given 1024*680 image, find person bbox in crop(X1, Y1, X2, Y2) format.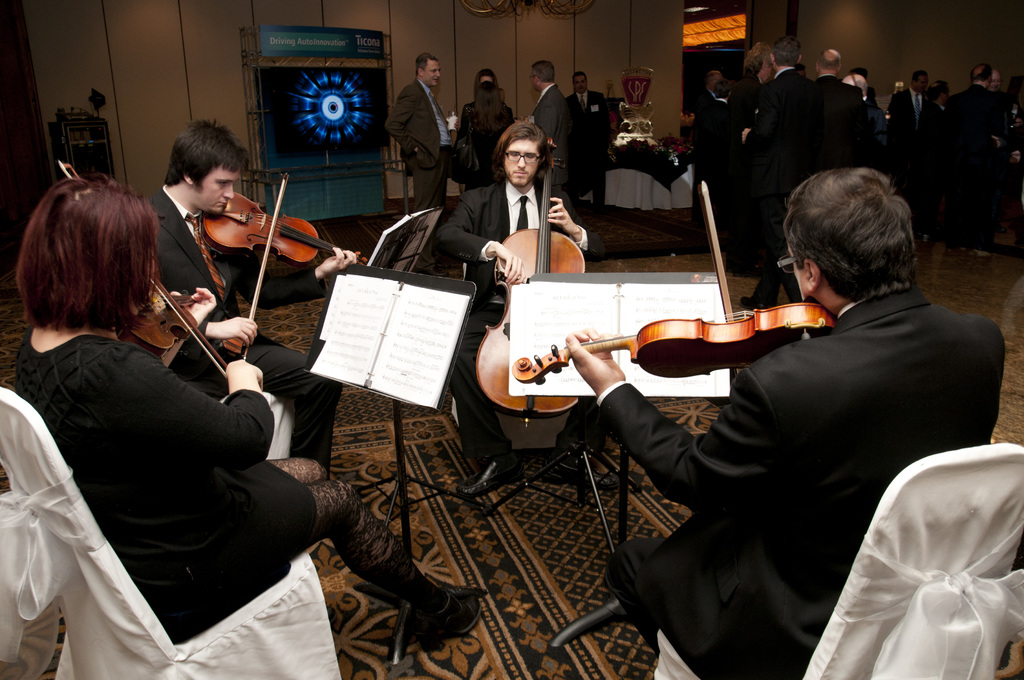
crop(571, 161, 1011, 679).
